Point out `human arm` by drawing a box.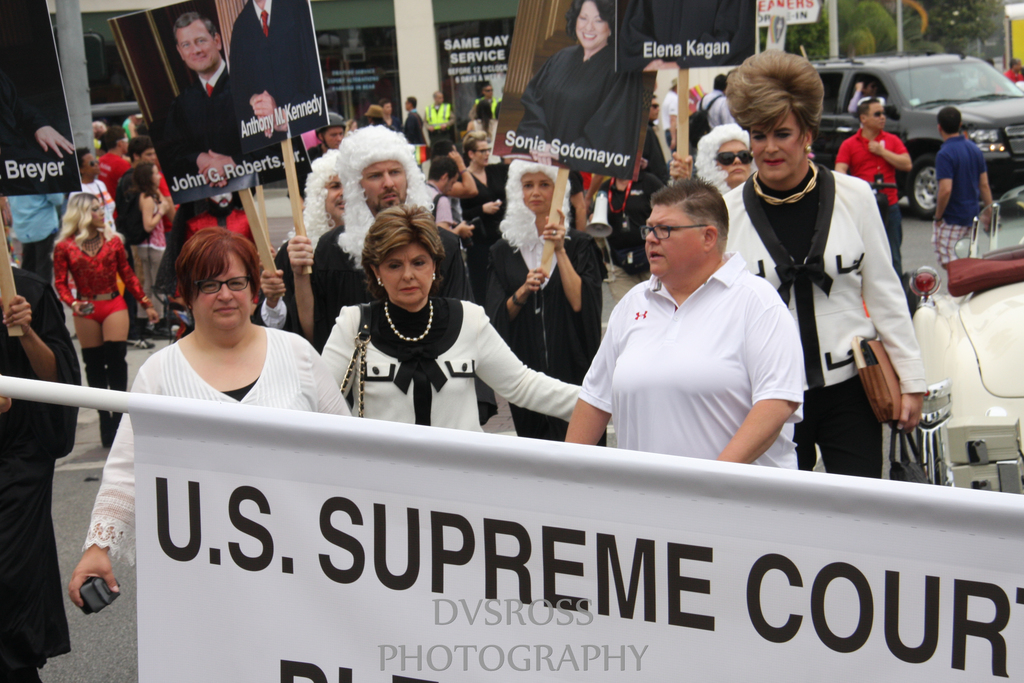
x1=560, y1=313, x2=616, y2=447.
